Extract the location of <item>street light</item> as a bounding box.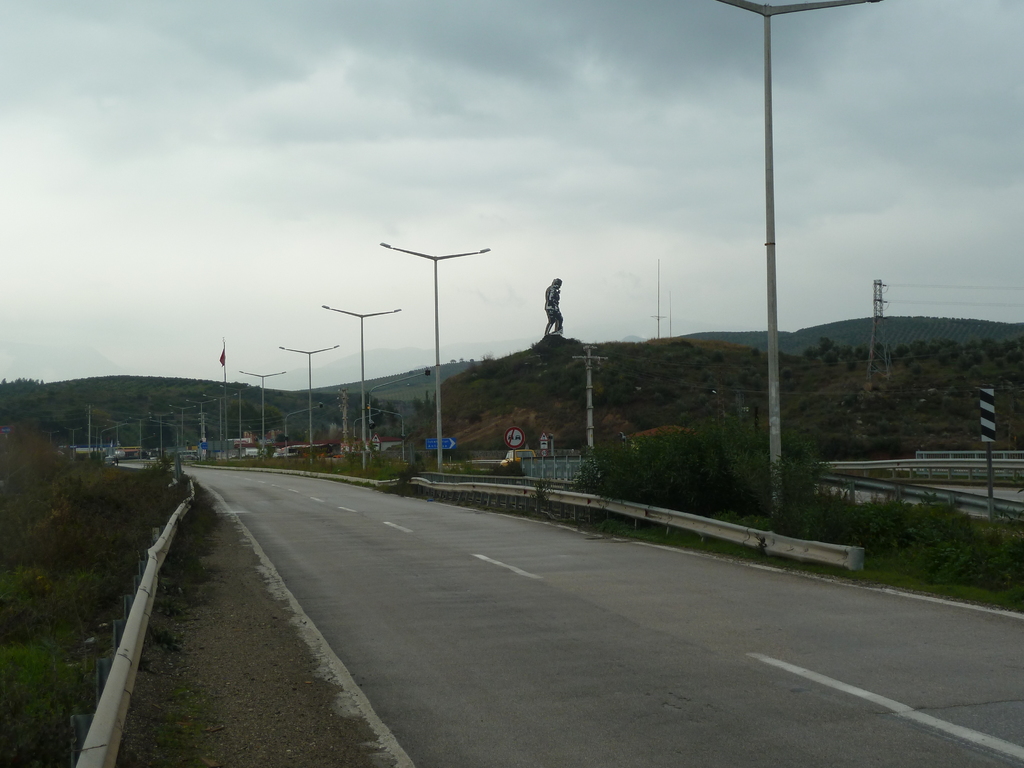
(left=185, top=396, right=218, bottom=438).
